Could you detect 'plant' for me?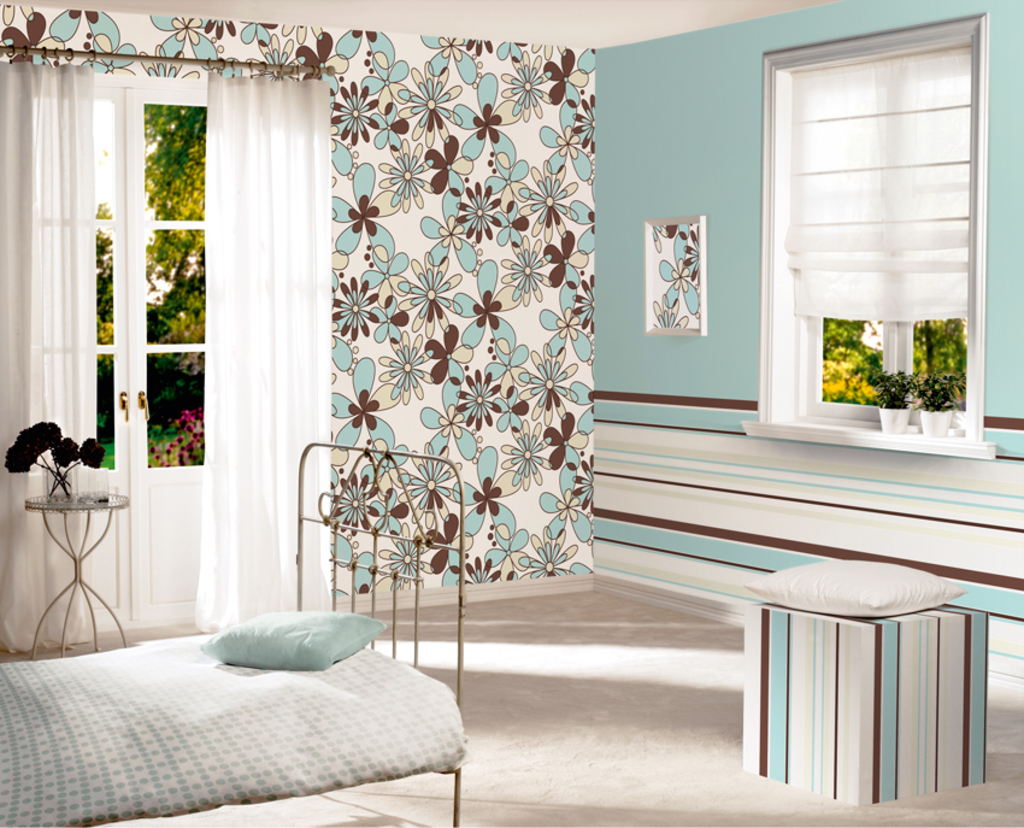
Detection result: (left=0, top=412, right=106, bottom=488).
